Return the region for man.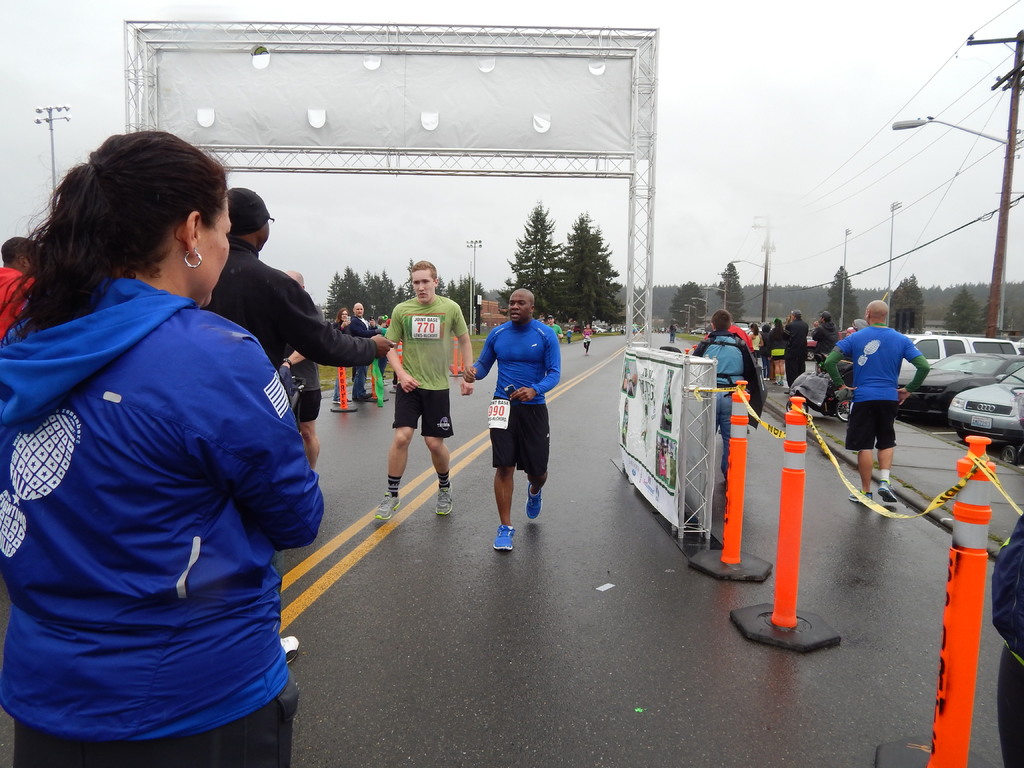
{"left": 461, "top": 287, "right": 567, "bottom": 550}.
